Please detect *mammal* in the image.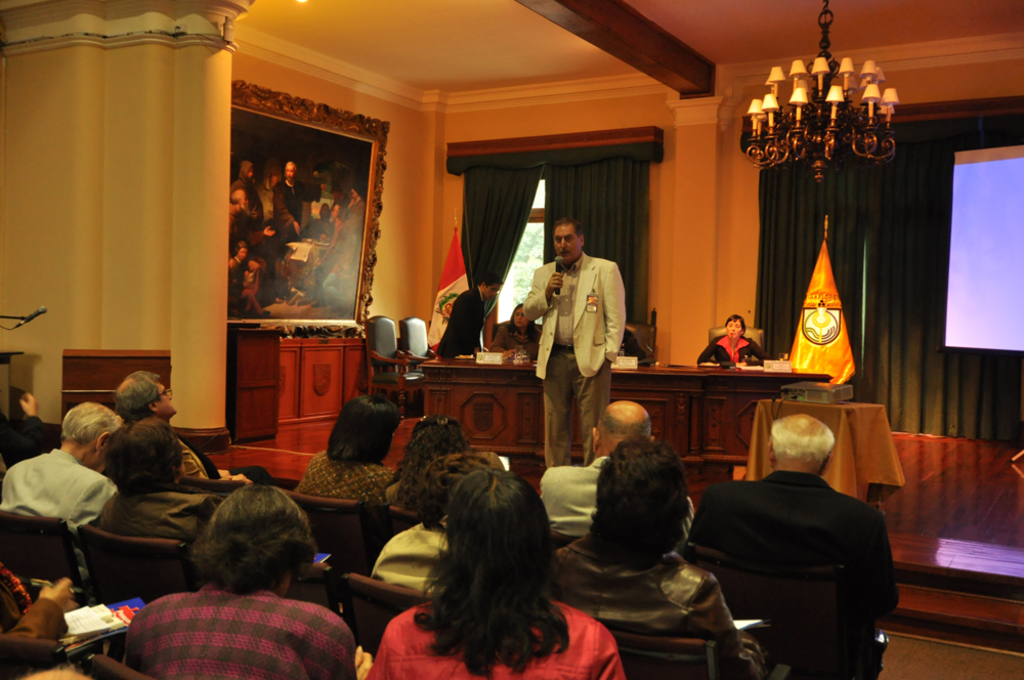
x1=702, y1=316, x2=770, y2=370.
